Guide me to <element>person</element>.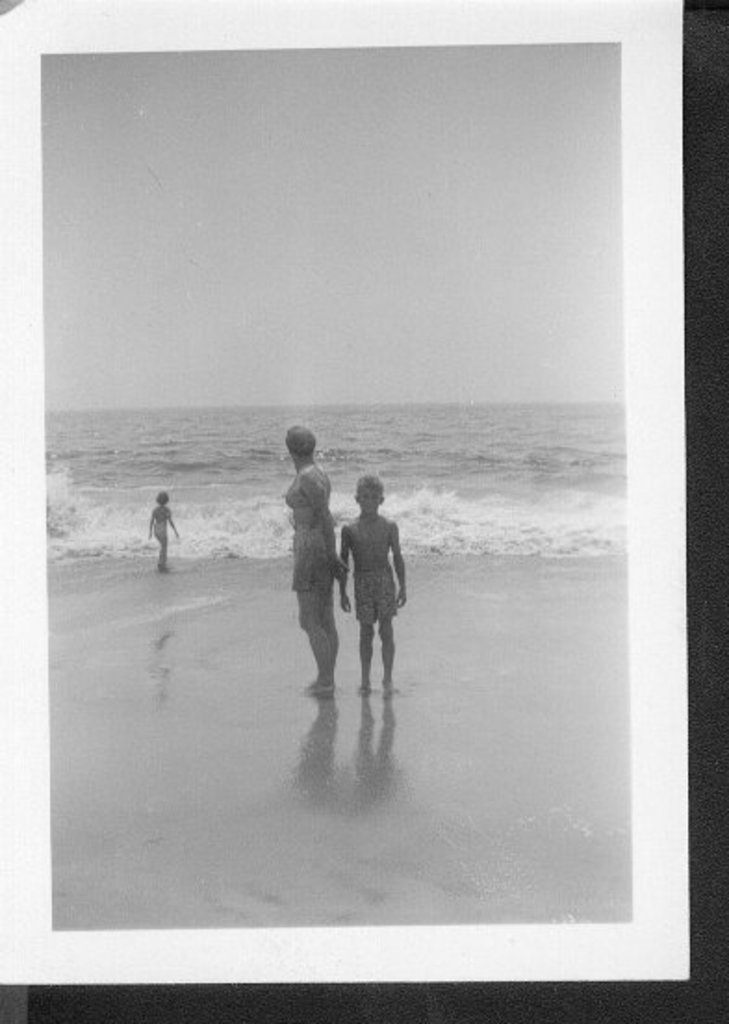
Guidance: detection(282, 423, 345, 699).
